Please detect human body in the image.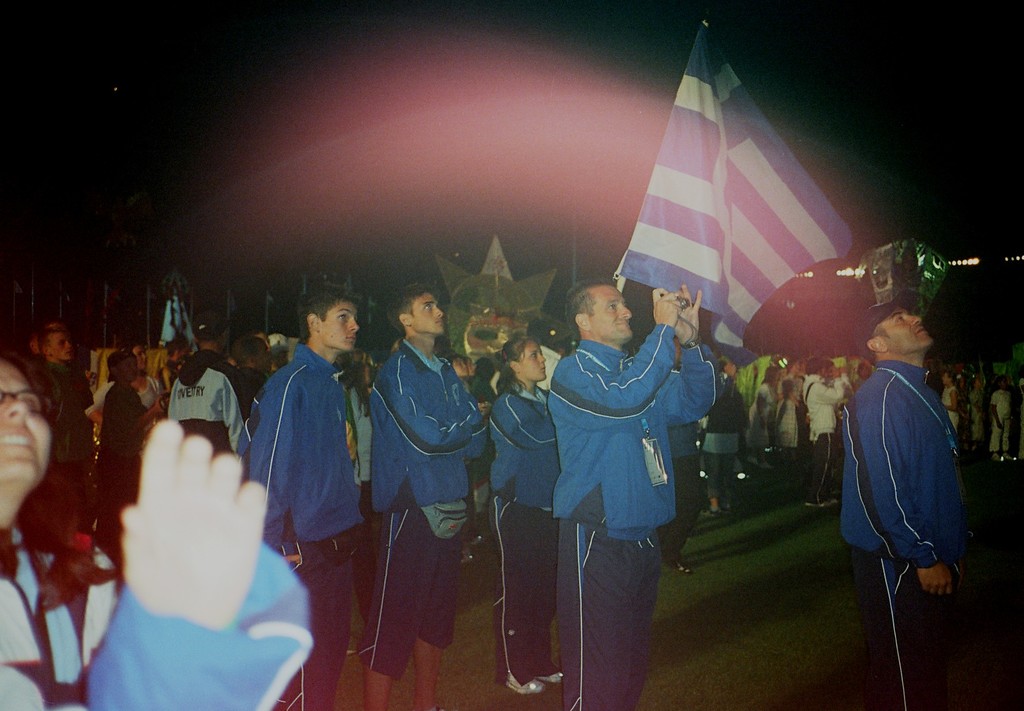
x1=990 y1=390 x2=1010 y2=454.
